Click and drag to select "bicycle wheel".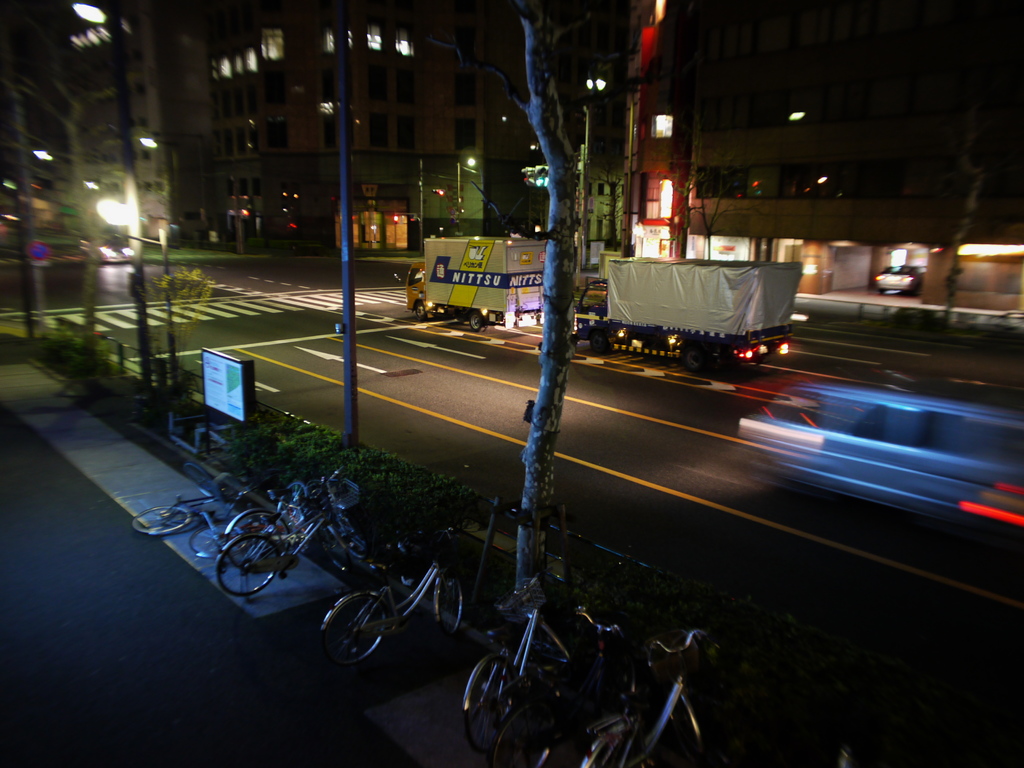
Selection: left=319, top=589, right=397, bottom=682.
